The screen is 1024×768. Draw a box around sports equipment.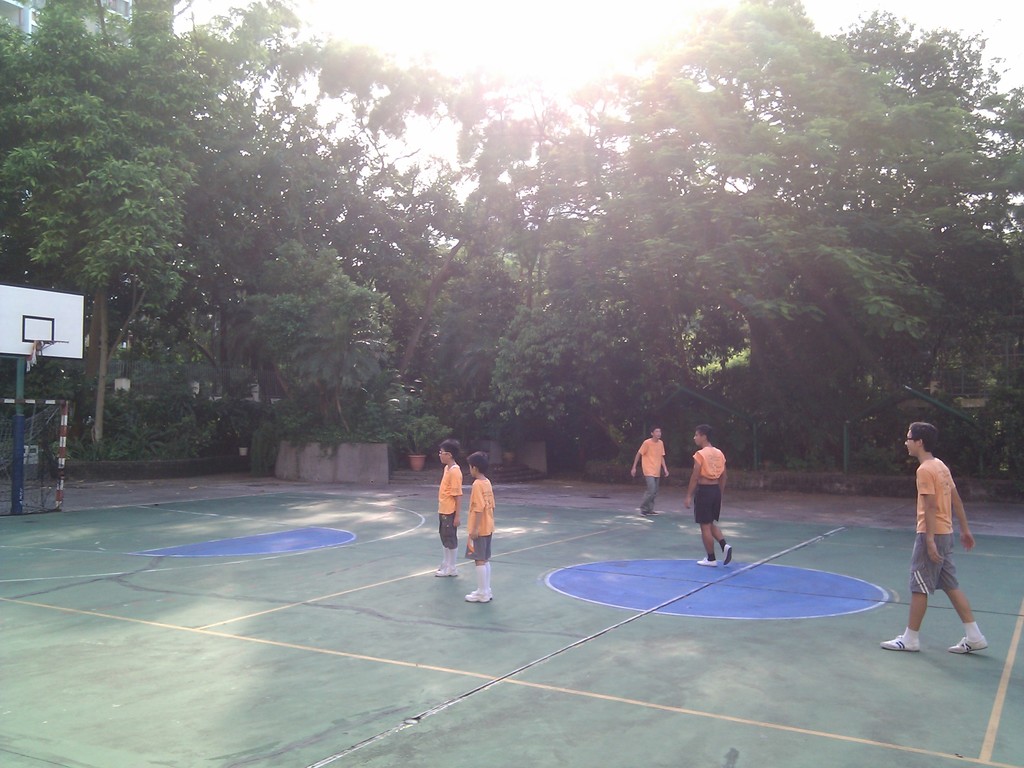
428/564/451/579.
